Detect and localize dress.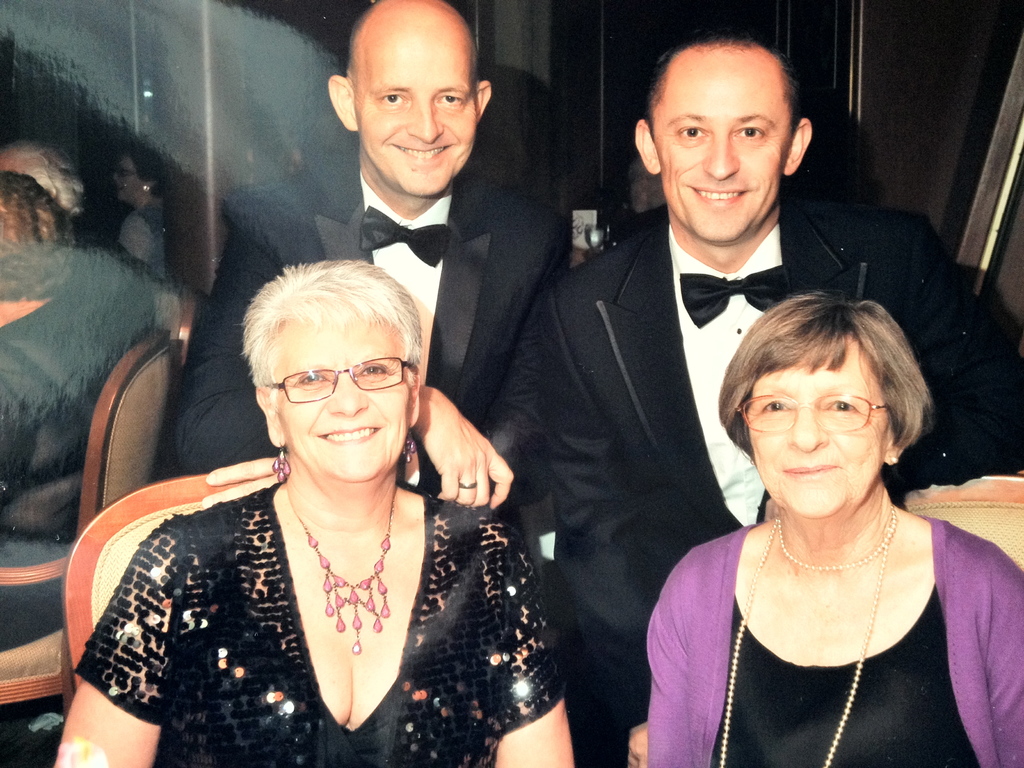
Localized at select_region(74, 481, 572, 767).
